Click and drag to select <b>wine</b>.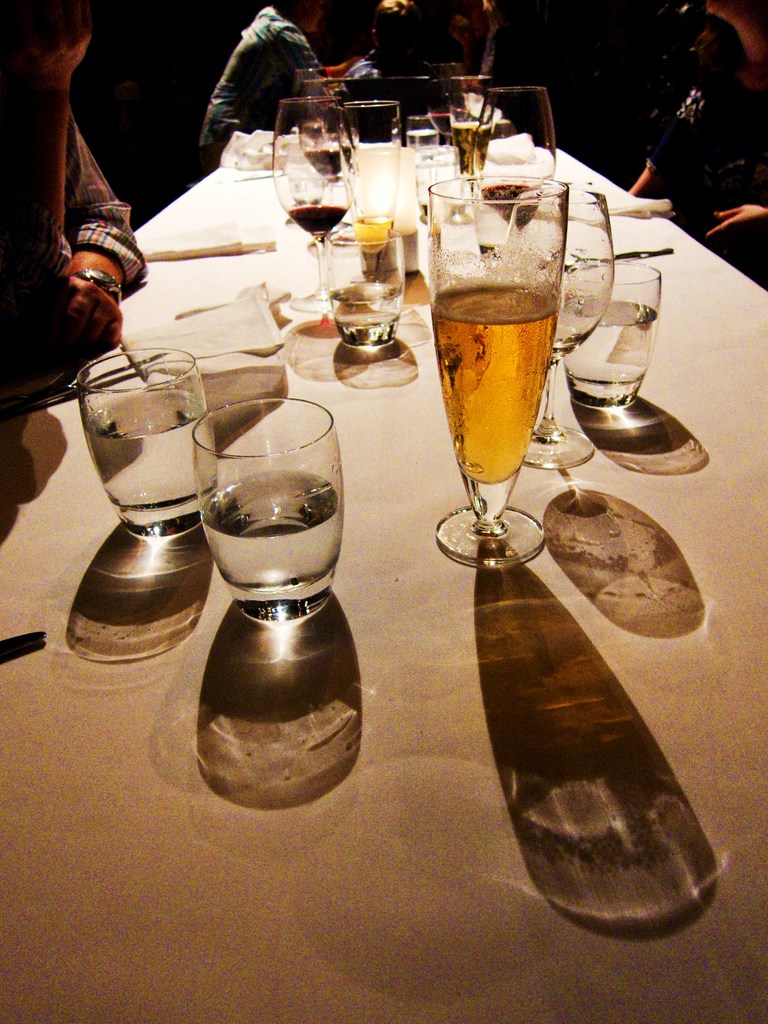
Selection: (left=304, top=141, right=355, bottom=173).
